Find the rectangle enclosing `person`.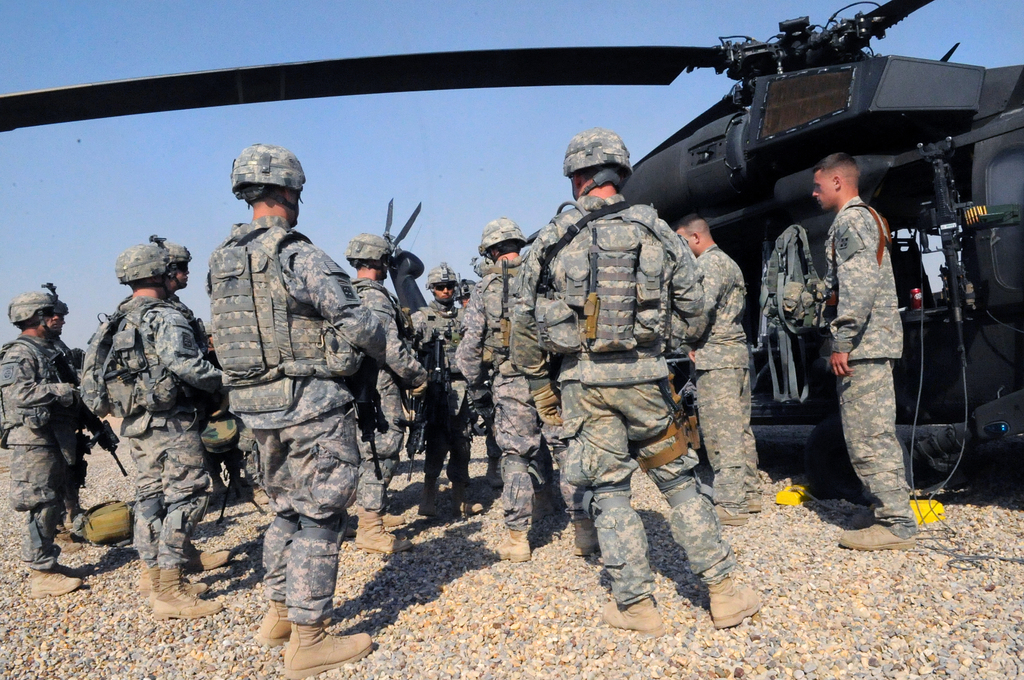
locate(455, 220, 602, 562).
